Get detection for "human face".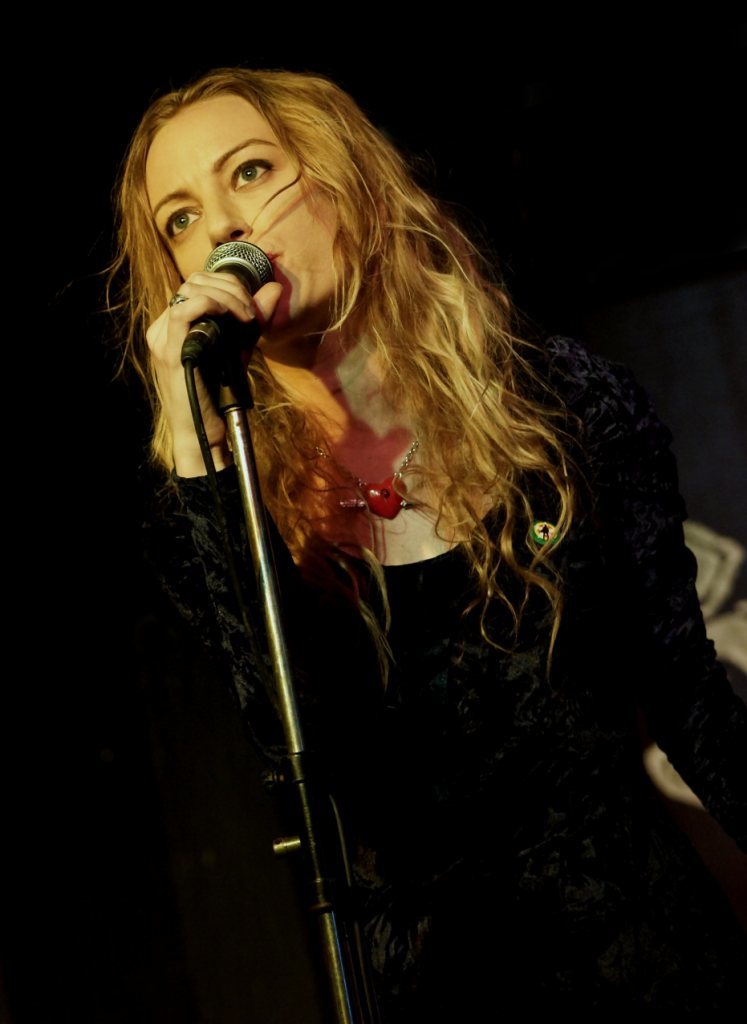
Detection: rect(144, 99, 346, 329).
